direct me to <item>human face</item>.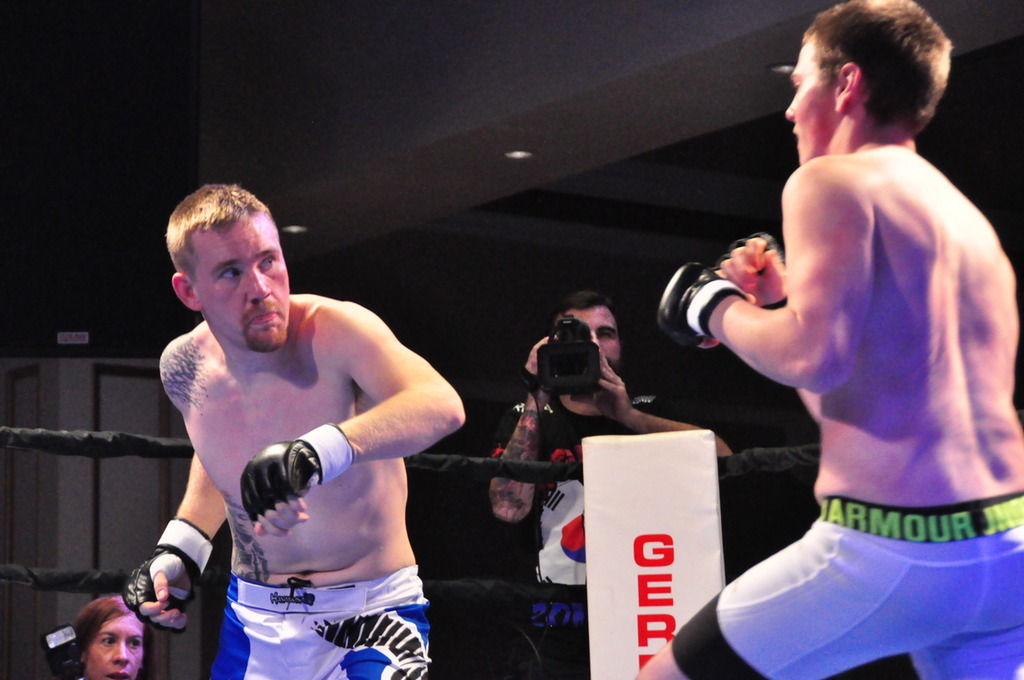
Direction: (x1=86, y1=611, x2=144, y2=679).
